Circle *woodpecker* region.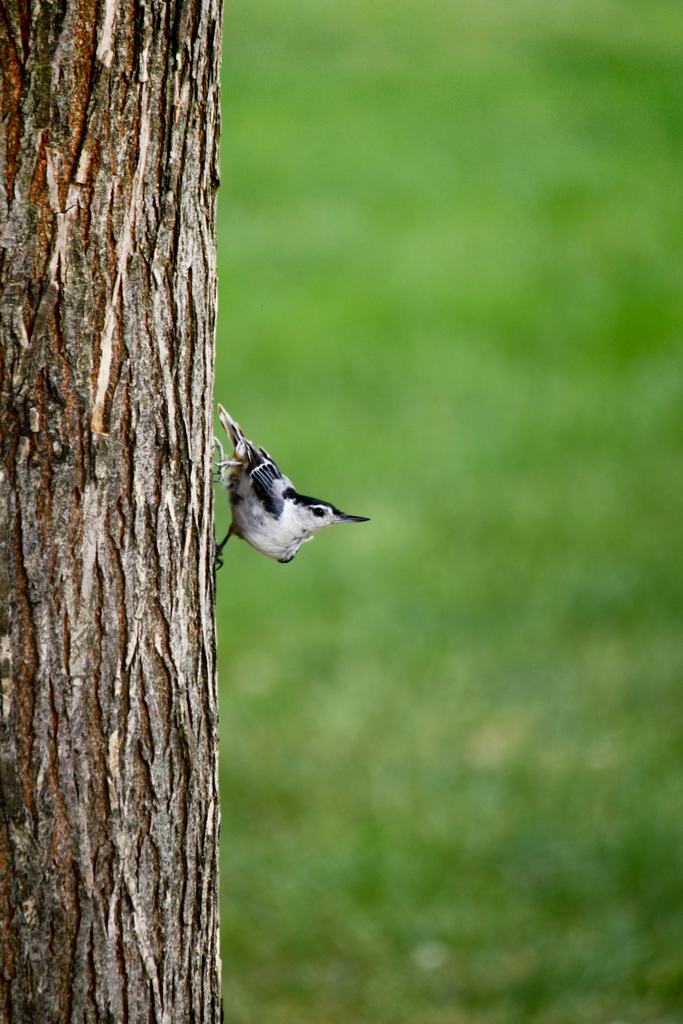
Region: (204,390,360,598).
